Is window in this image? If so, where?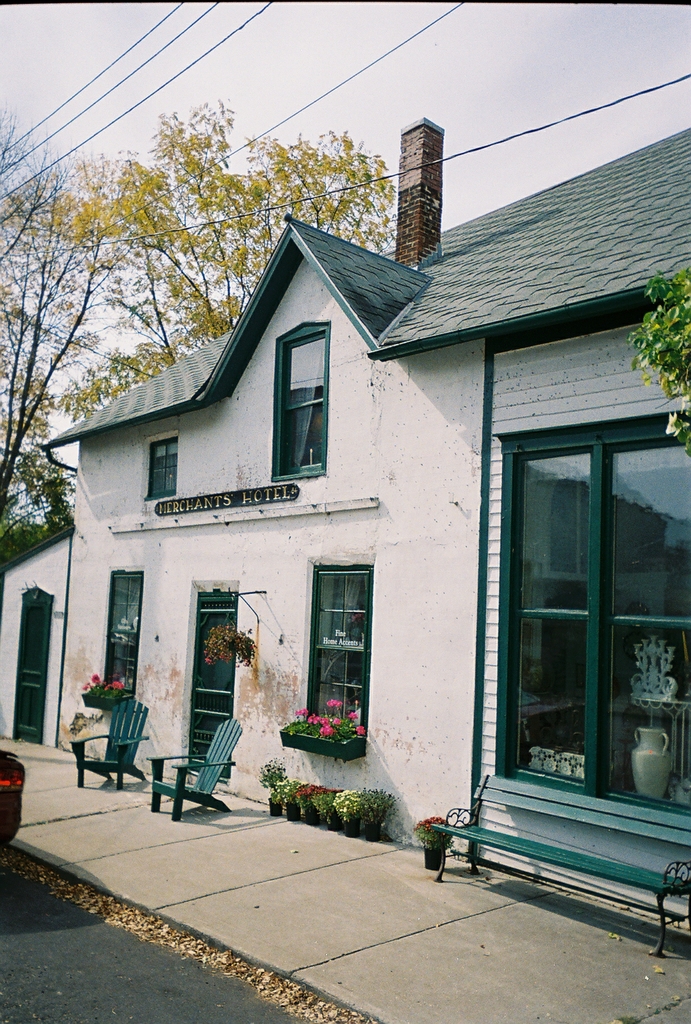
Yes, at [94, 568, 143, 701].
